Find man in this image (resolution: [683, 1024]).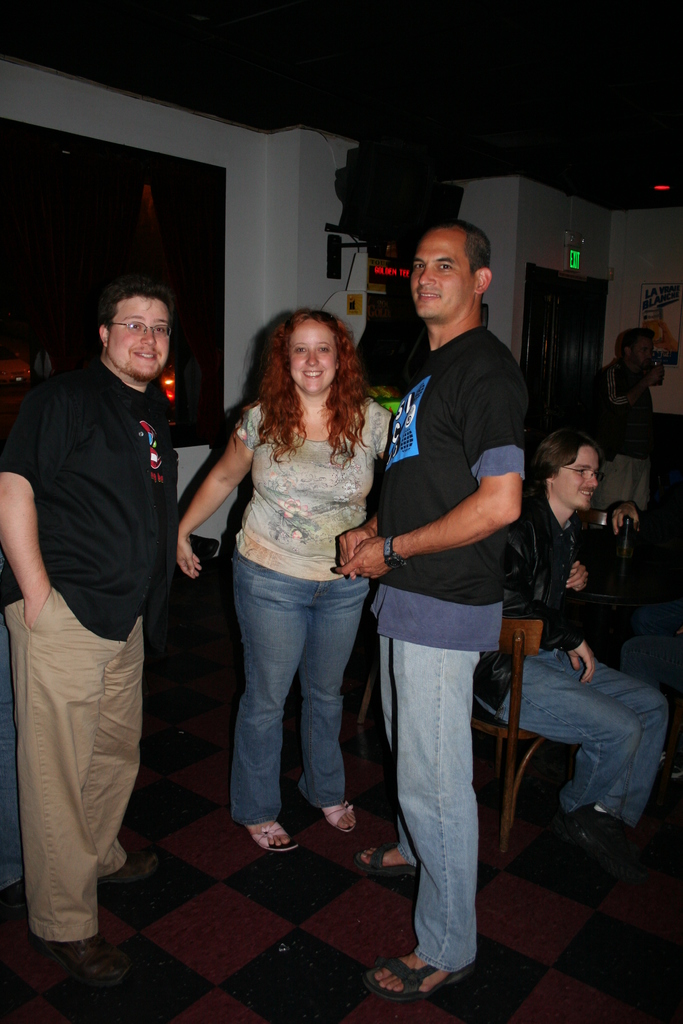
locate(325, 225, 534, 1001).
